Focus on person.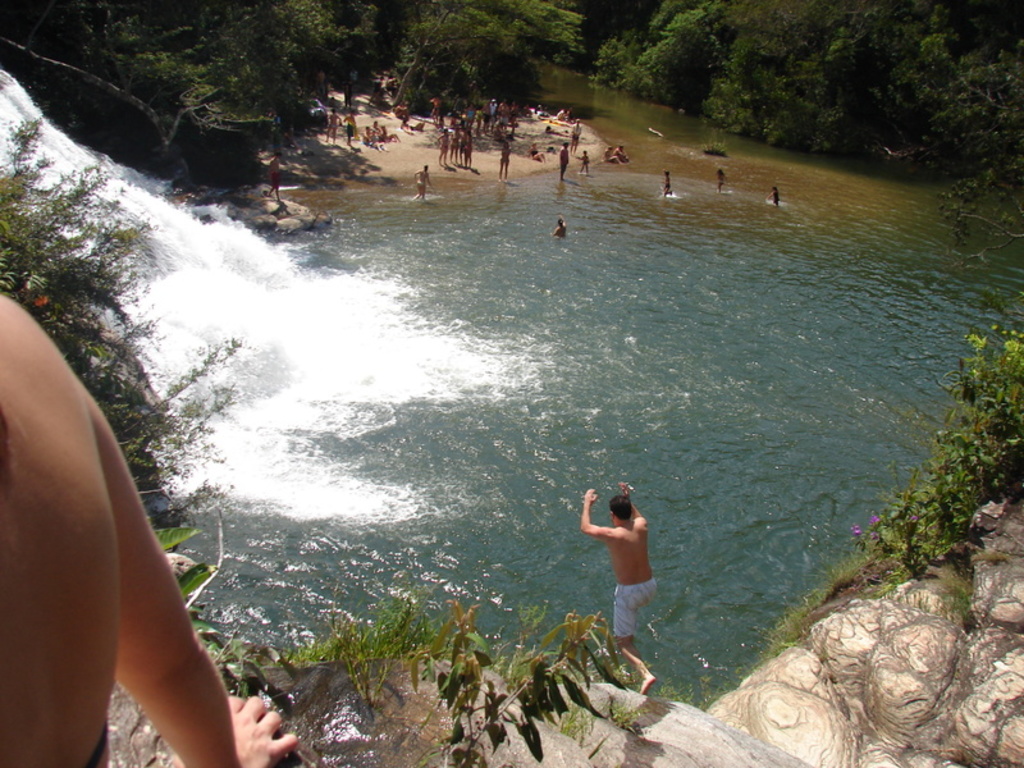
Focused at box(0, 283, 300, 767).
